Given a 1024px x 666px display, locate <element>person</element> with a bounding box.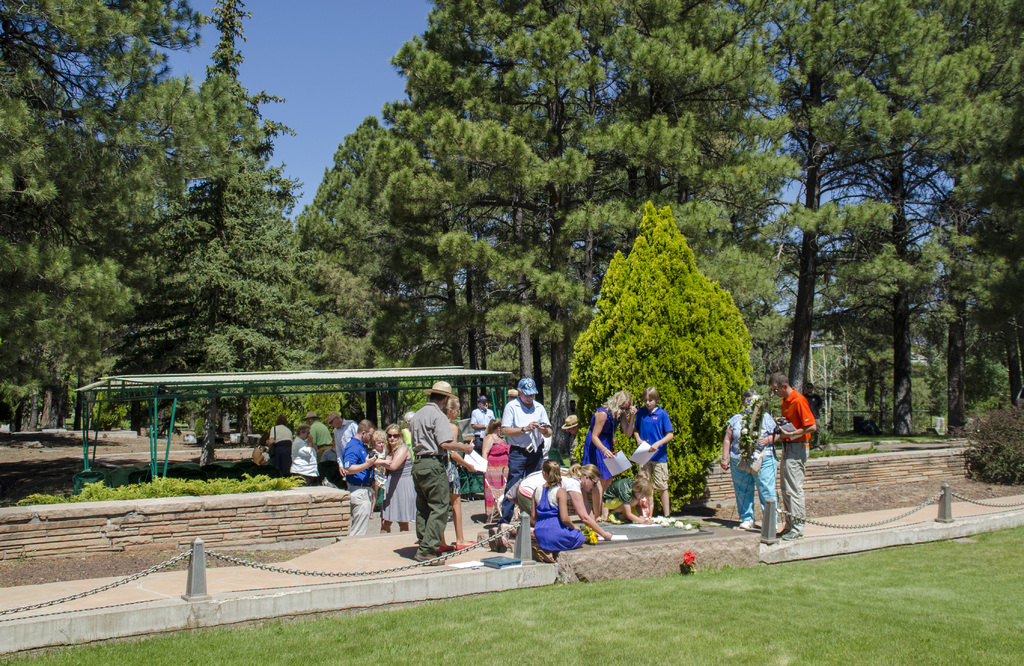
Located: detection(402, 410, 415, 458).
